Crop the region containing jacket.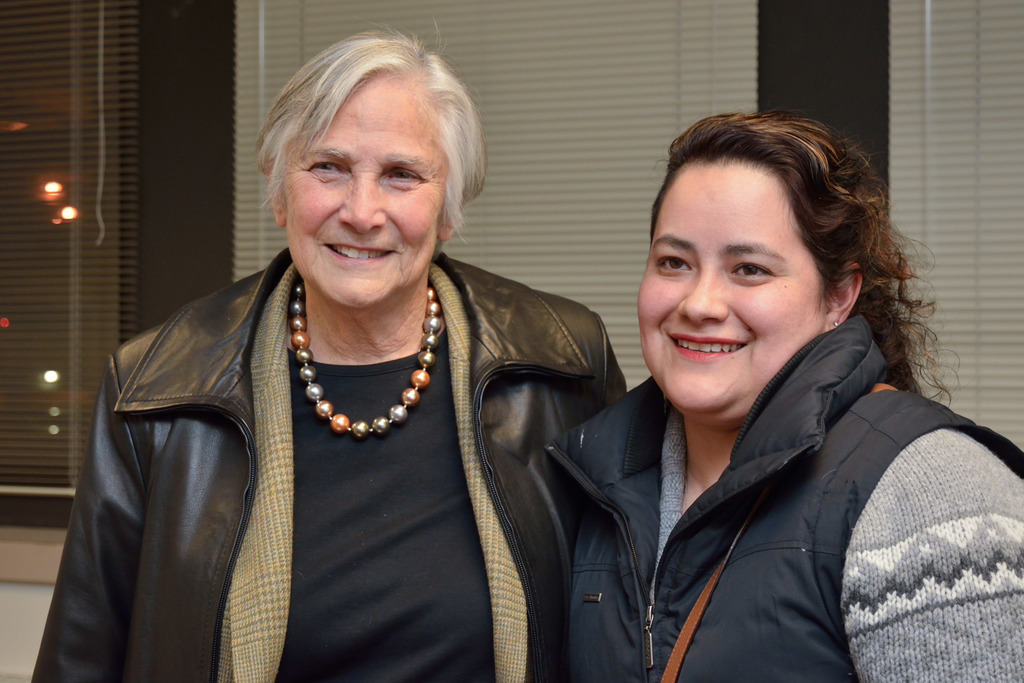
Crop region: box(38, 136, 671, 680).
